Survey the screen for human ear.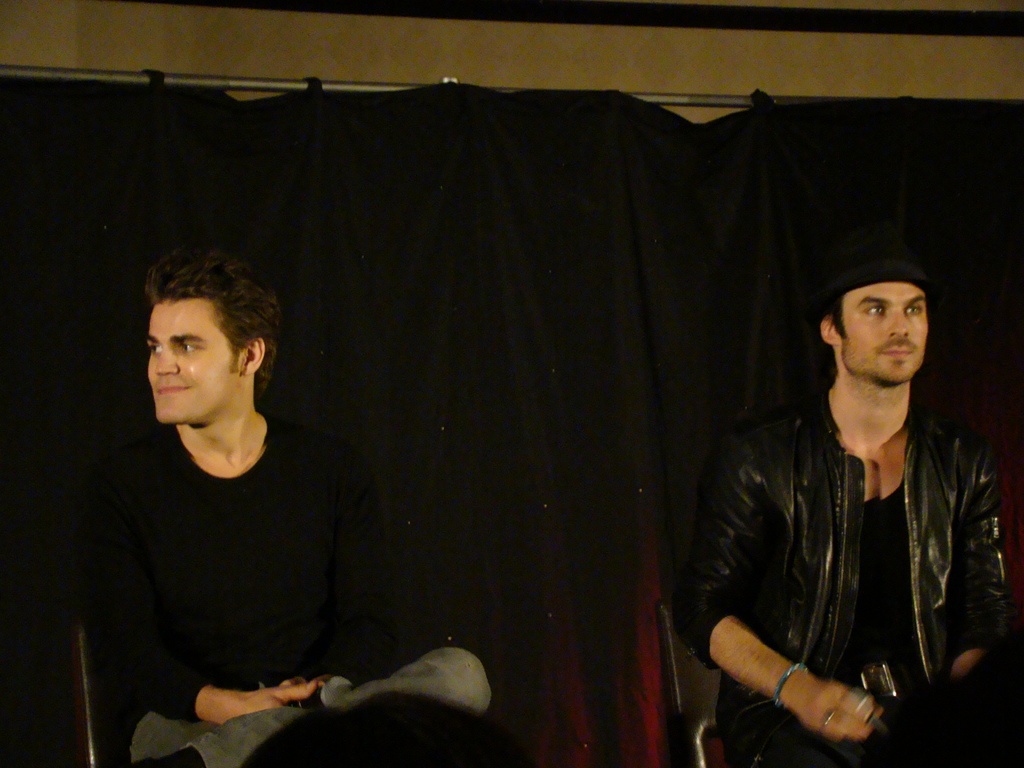
Survey found: 821:315:840:345.
